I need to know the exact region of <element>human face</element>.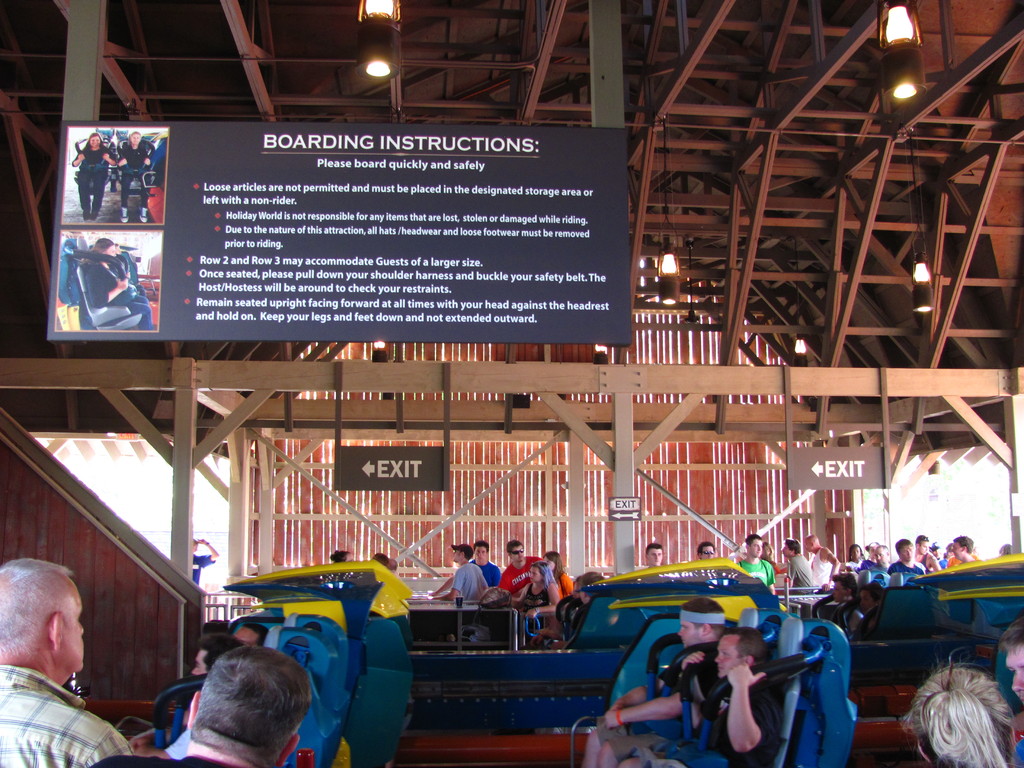
Region: [x1=900, y1=543, x2=921, y2=565].
